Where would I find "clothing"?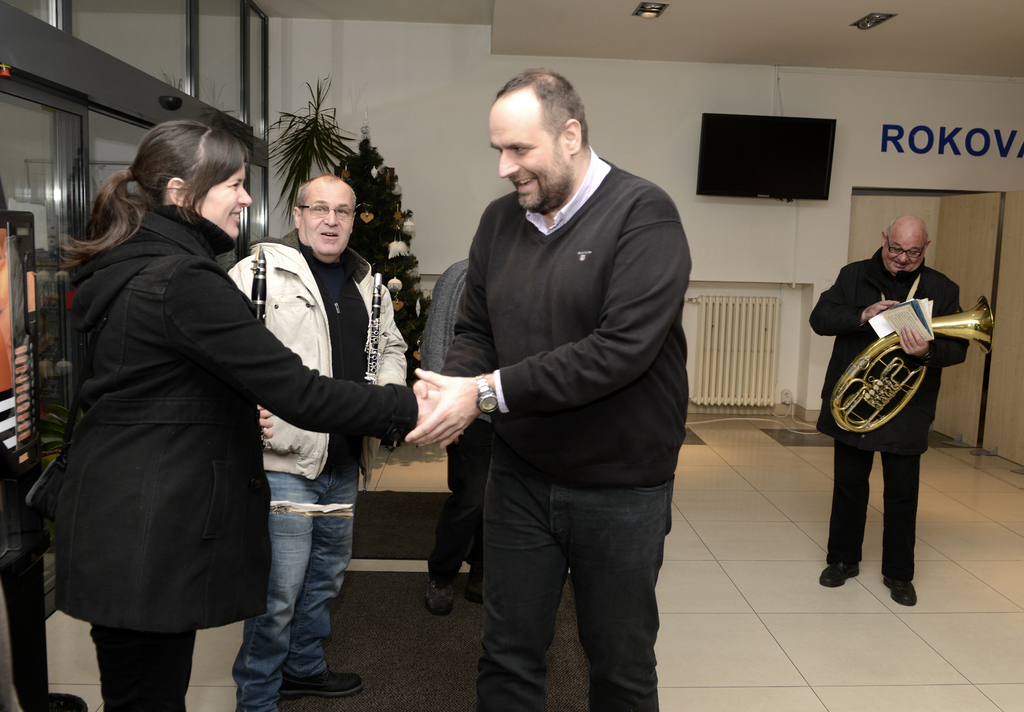
At 806,247,970,592.
